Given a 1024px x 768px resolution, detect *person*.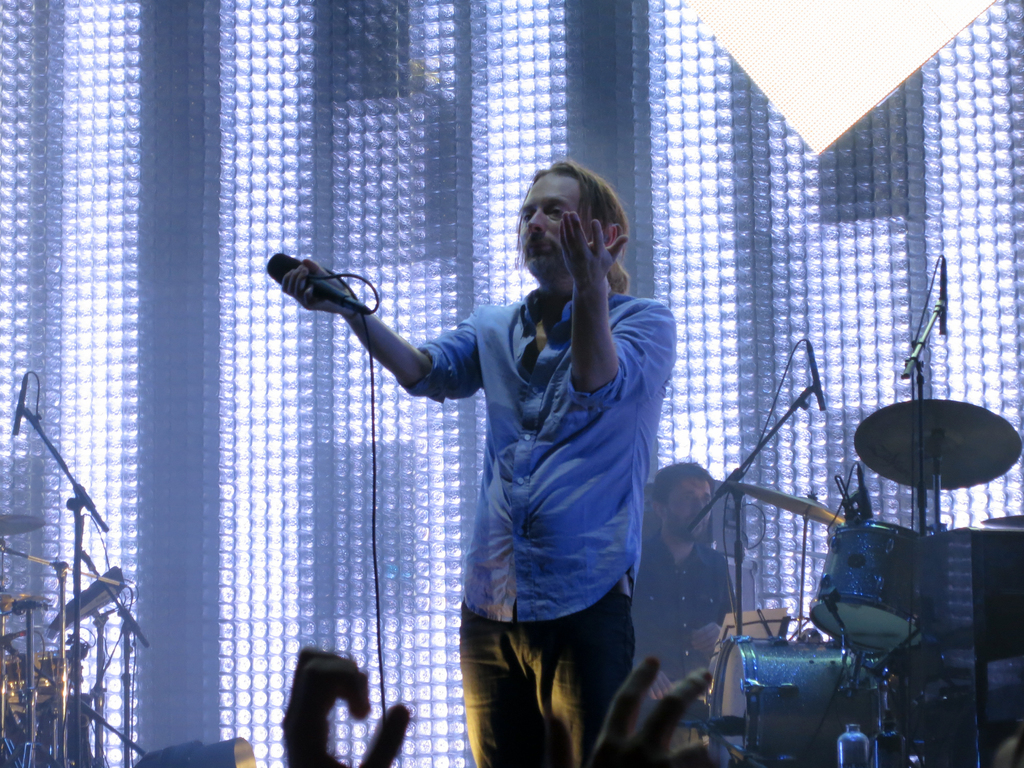
left=278, top=650, right=729, bottom=767.
